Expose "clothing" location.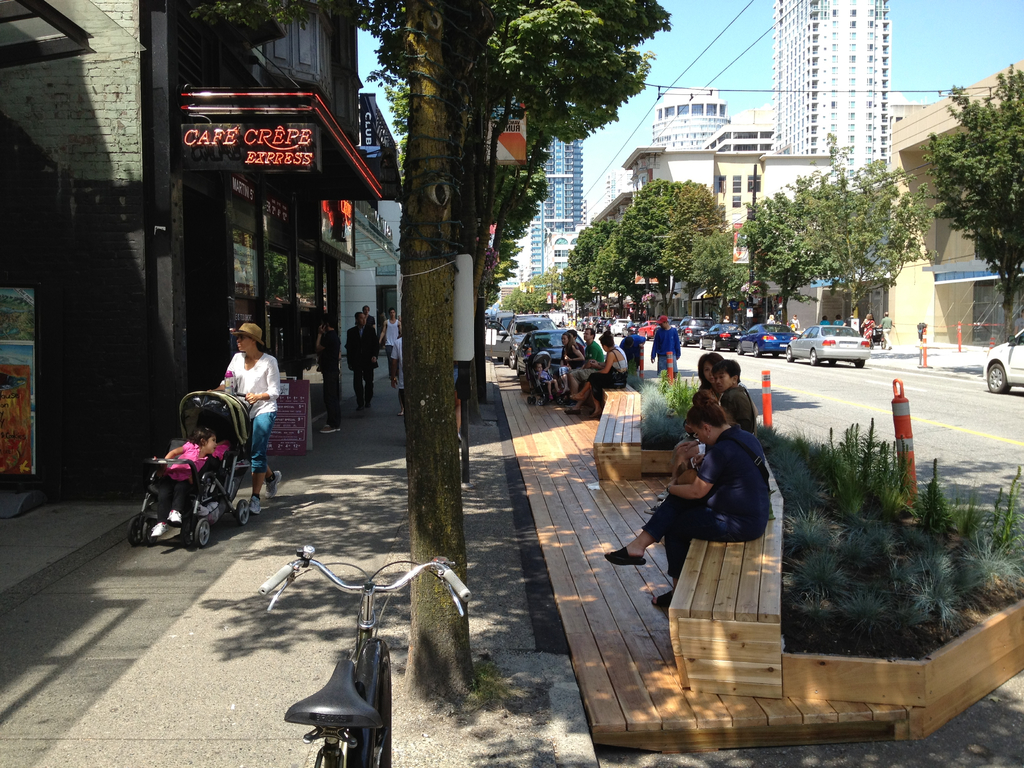
Exposed at select_region(820, 316, 829, 324).
